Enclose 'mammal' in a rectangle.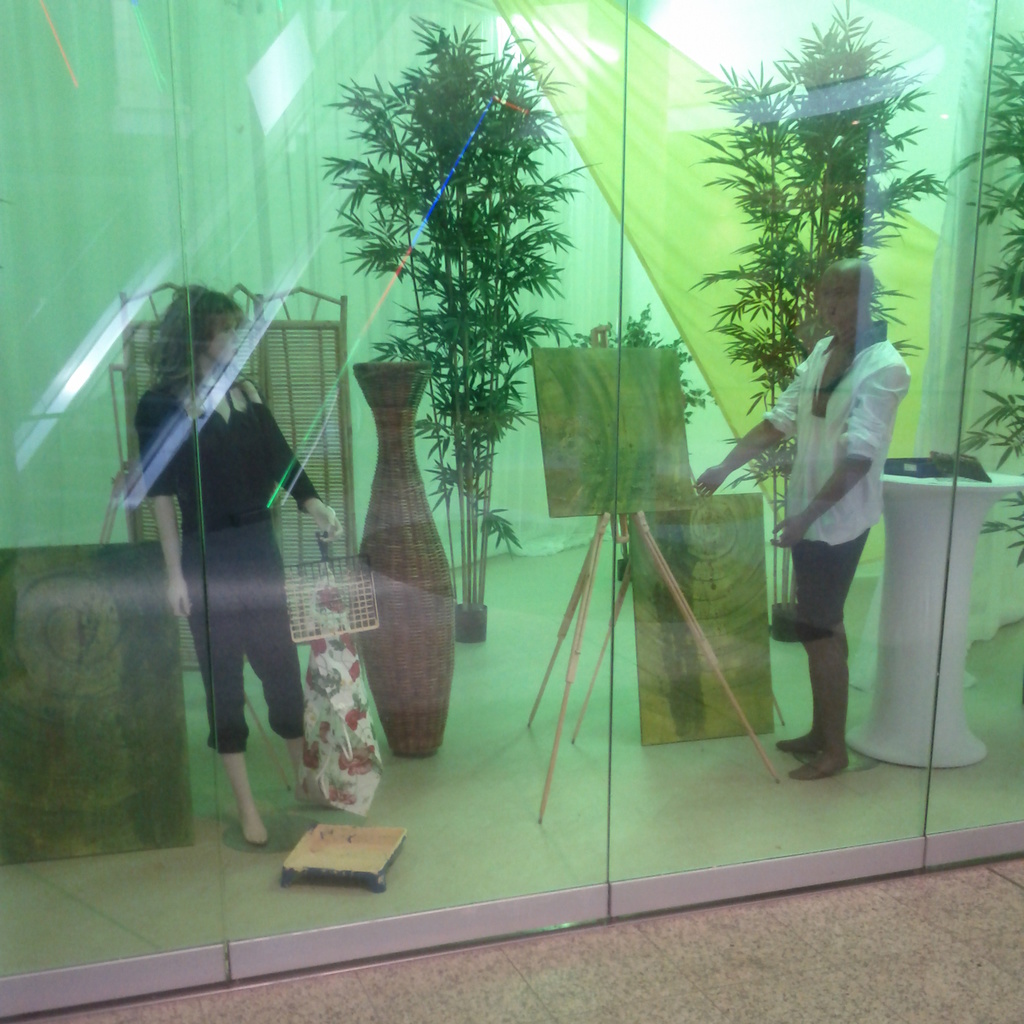
[left=130, top=277, right=342, bottom=809].
